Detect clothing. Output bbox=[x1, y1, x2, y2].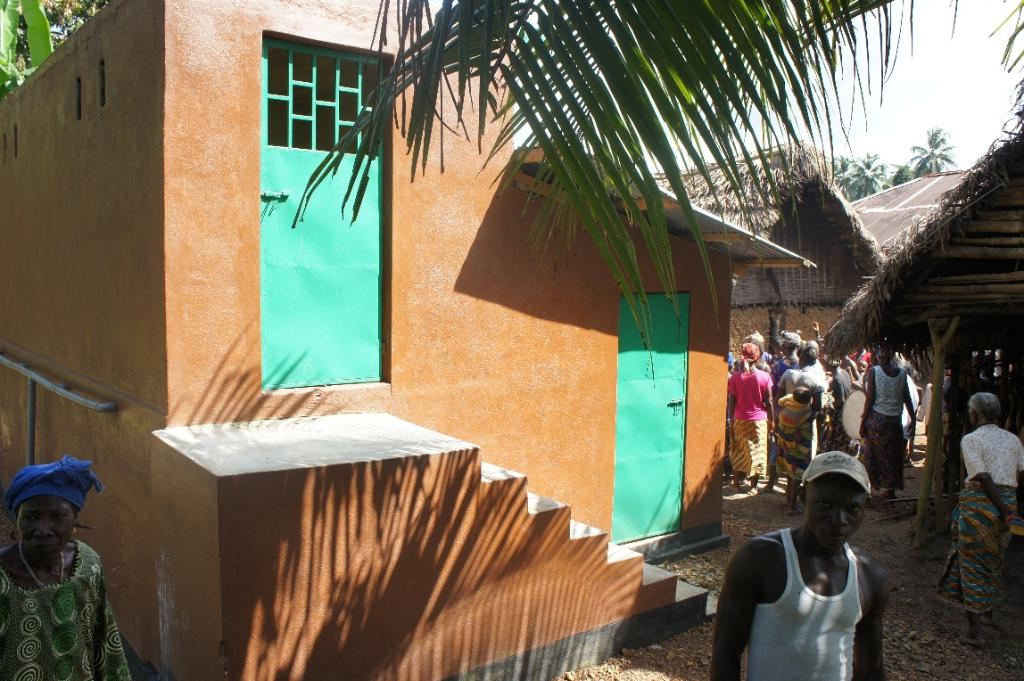
bbox=[915, 380, 942, 431].
